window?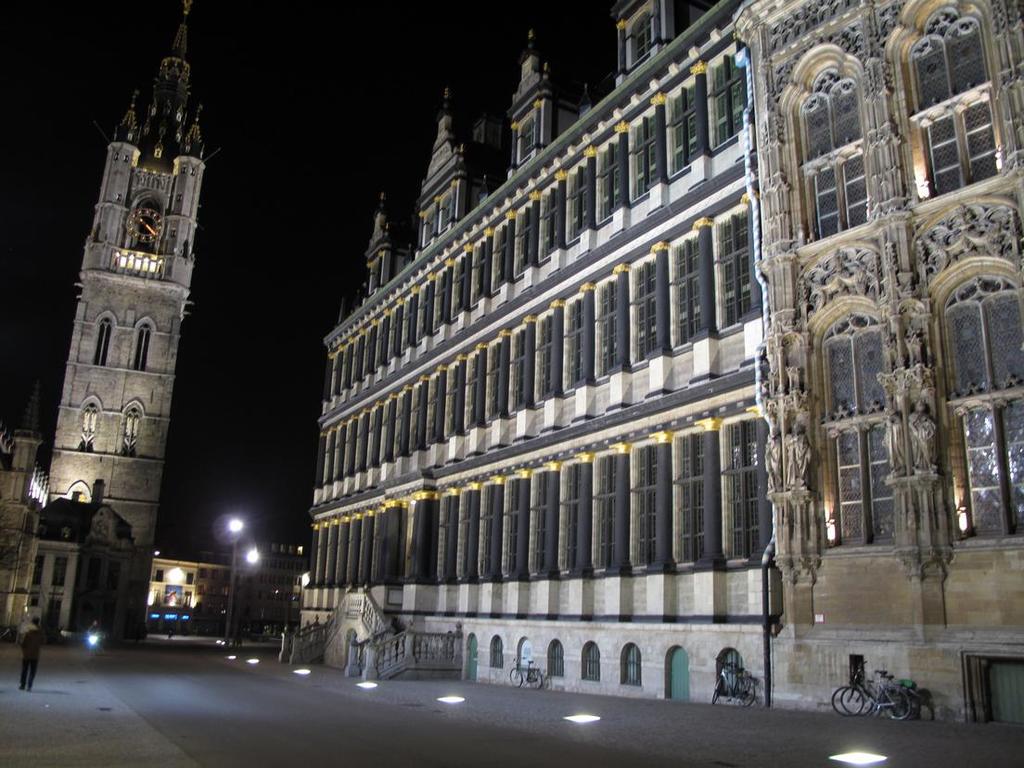
x1=492, y1=217, x2=506, y2=295
